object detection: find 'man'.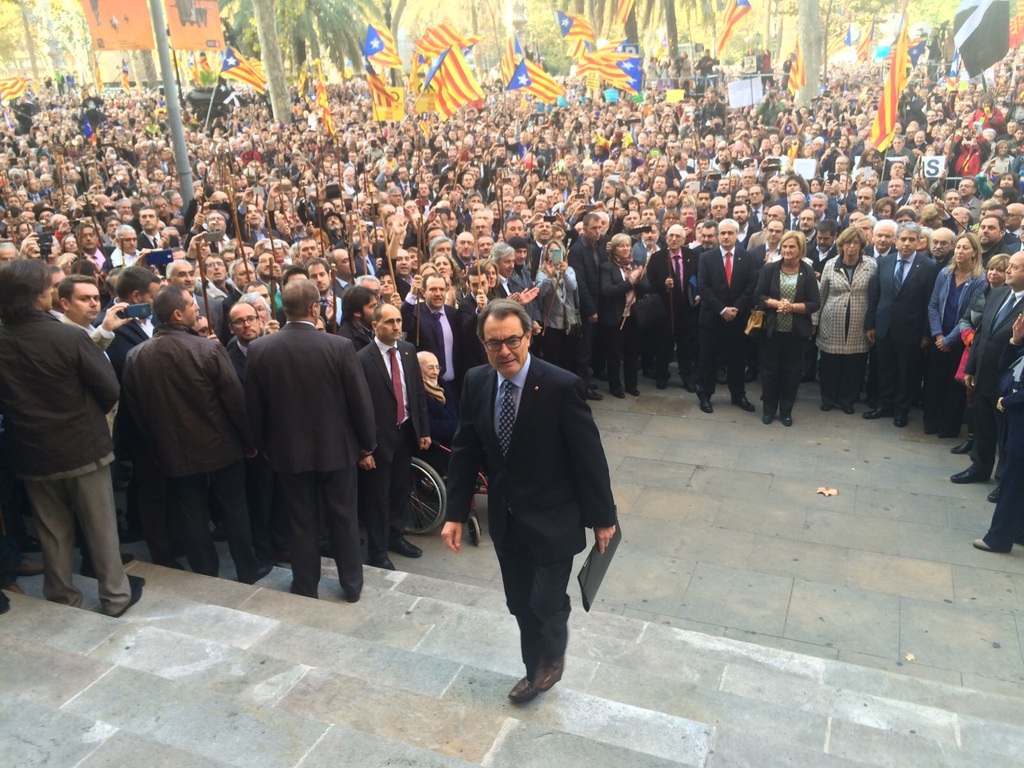
{"left": 223, "top": 257, "right": 250, "bottom": 305}.
